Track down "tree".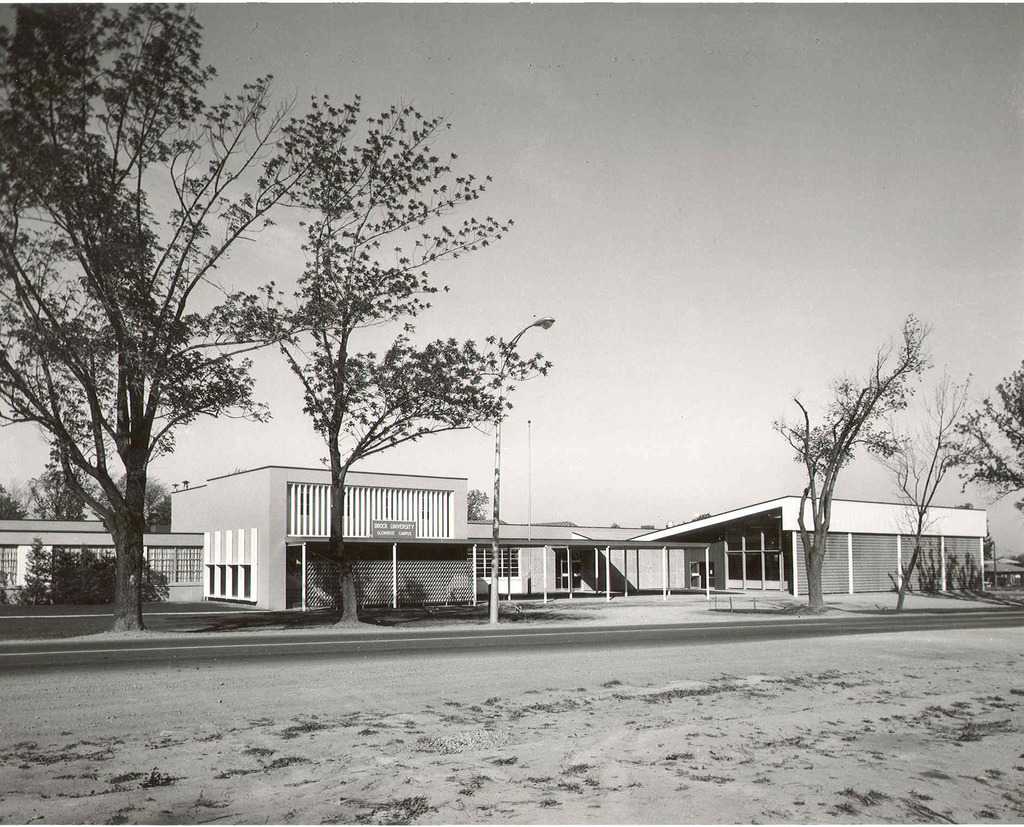
Tracked to (24,464,99,521).
